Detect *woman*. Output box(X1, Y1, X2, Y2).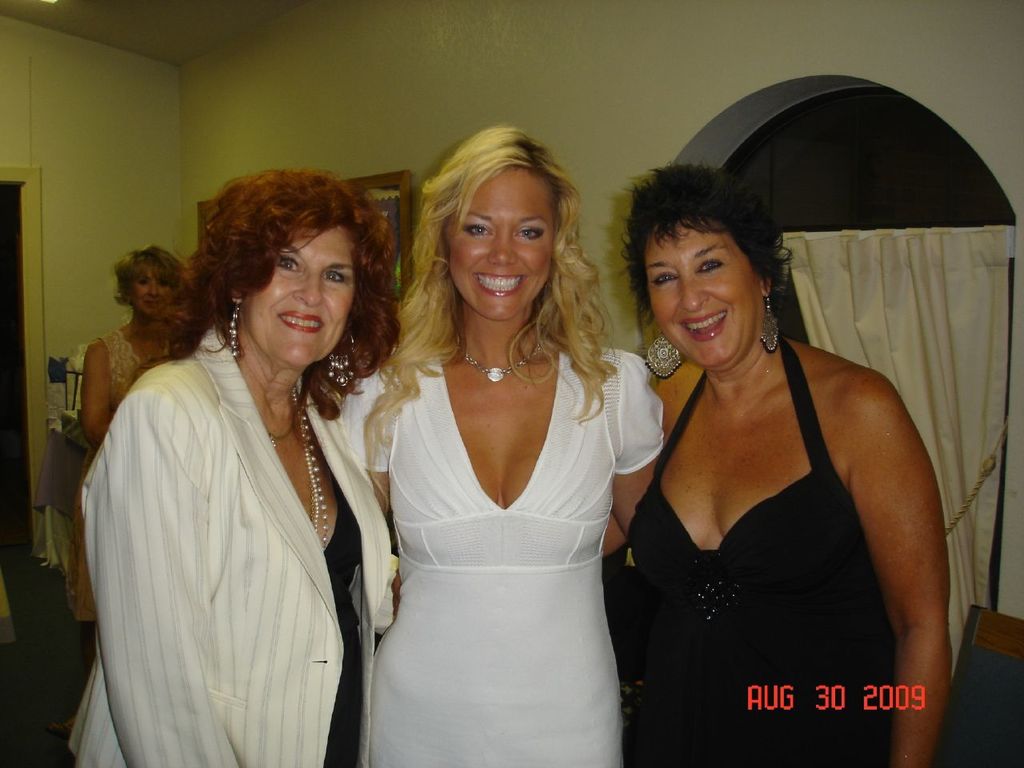
box(591, 158, 945, 767).
